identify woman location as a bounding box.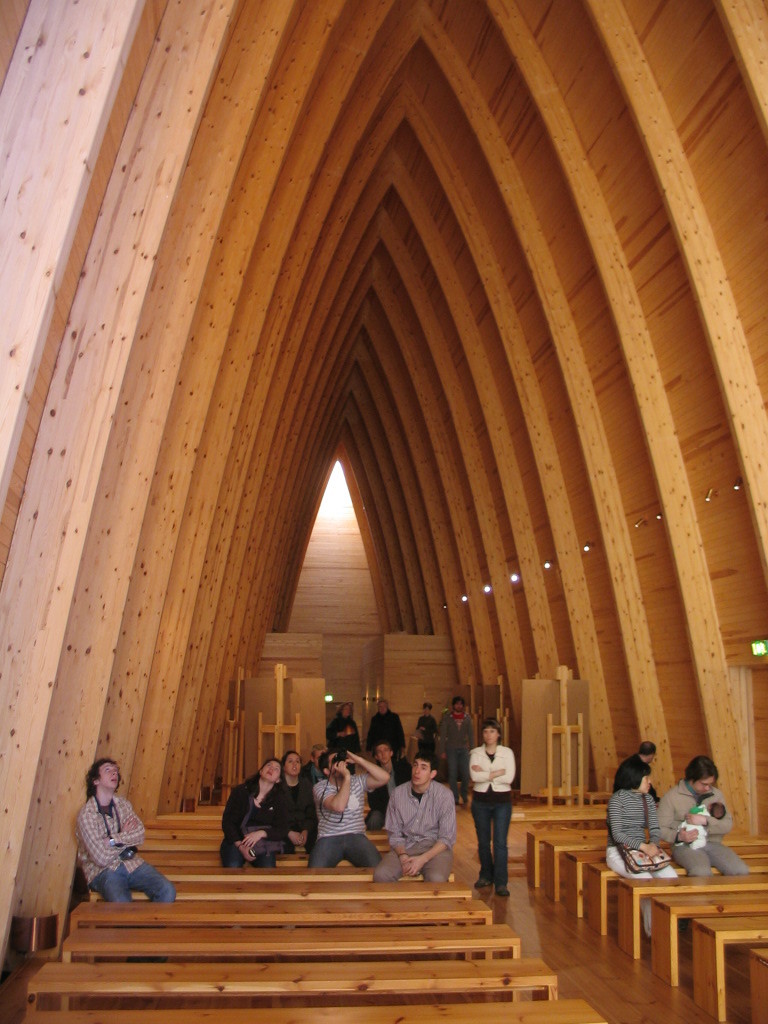
325, 704, 368, 758.
